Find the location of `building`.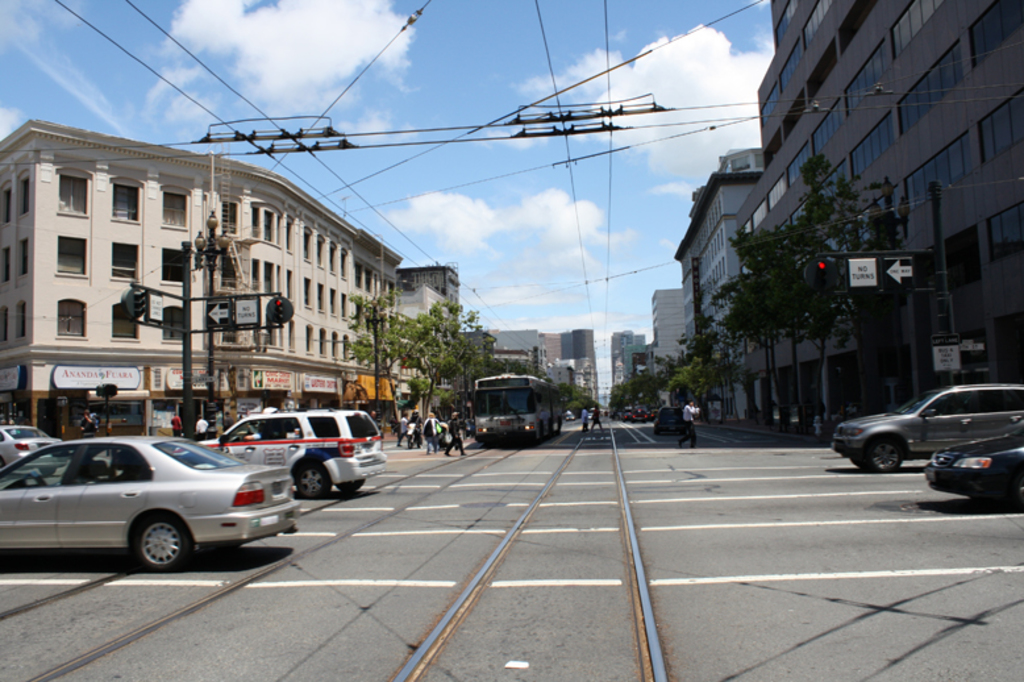
Location: pyautogui.locateOnScreen(476, 328, 600, 406).
